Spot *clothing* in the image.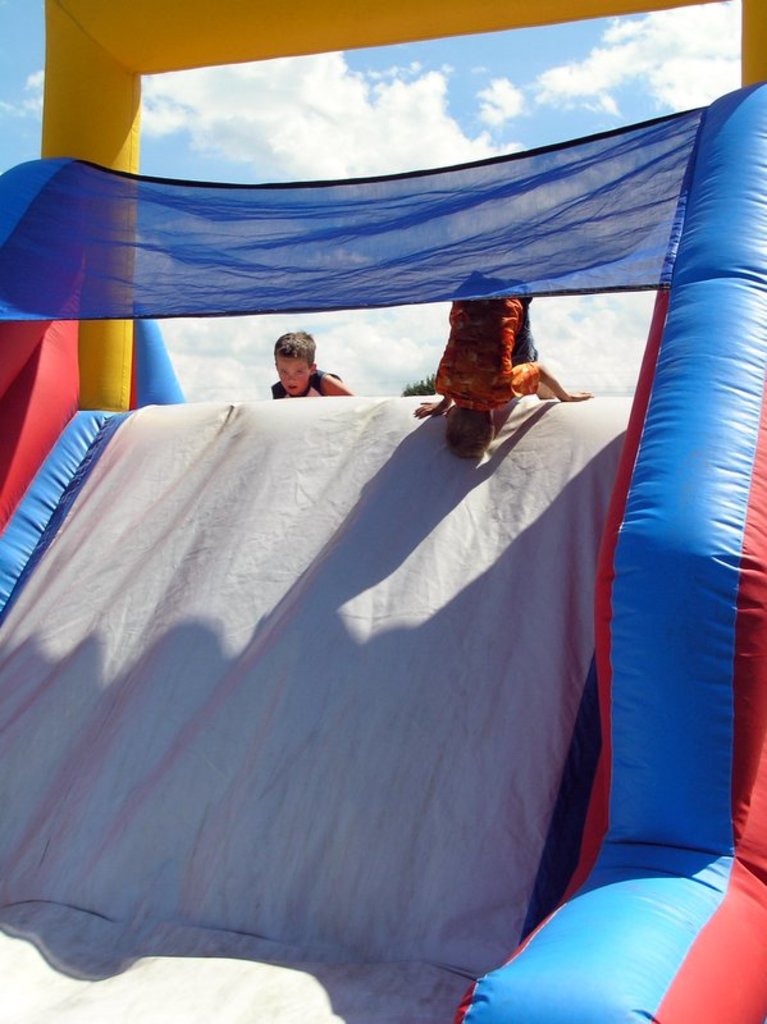
*clothing* found at BBox(426, 279, 542, 408).
